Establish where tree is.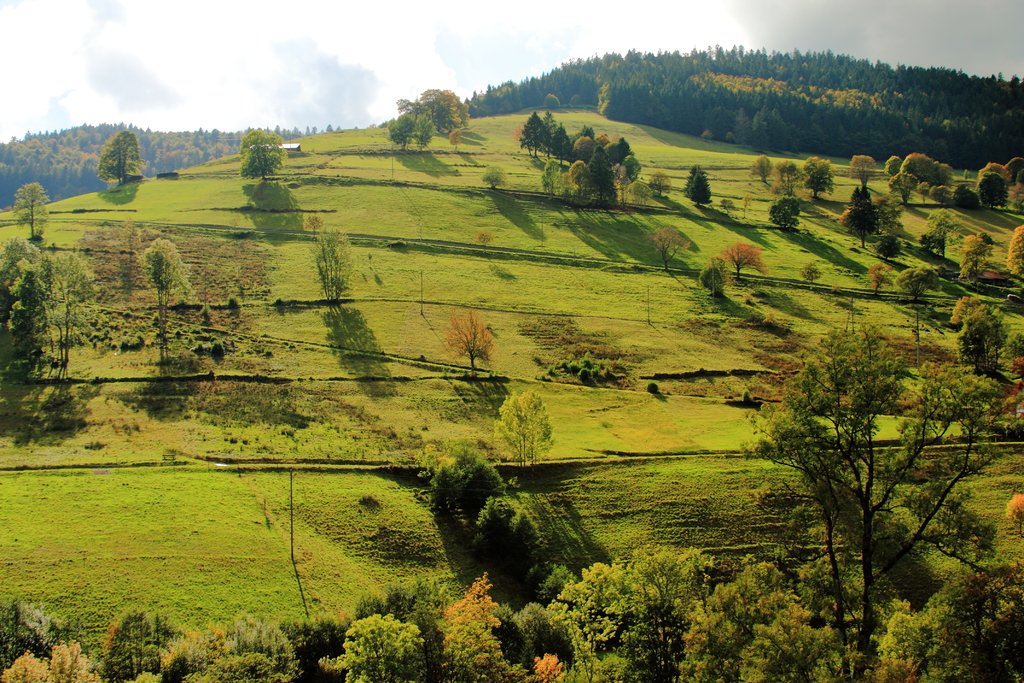
Established at (687,171,716,206).
